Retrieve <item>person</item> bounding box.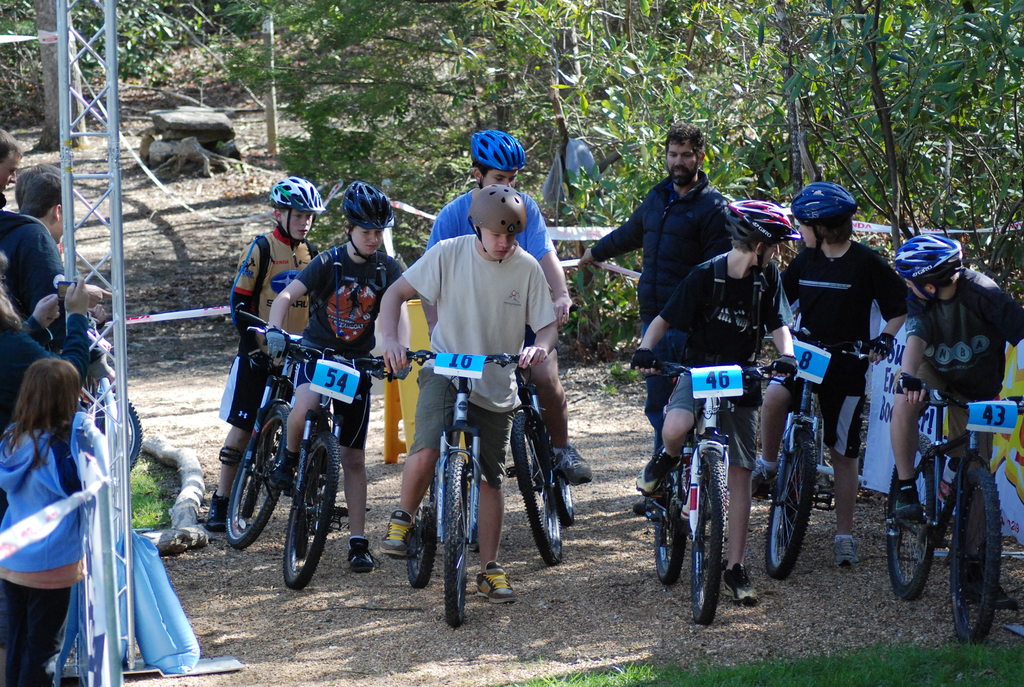
Bounding box: locate(264, 177, 414, 567).
